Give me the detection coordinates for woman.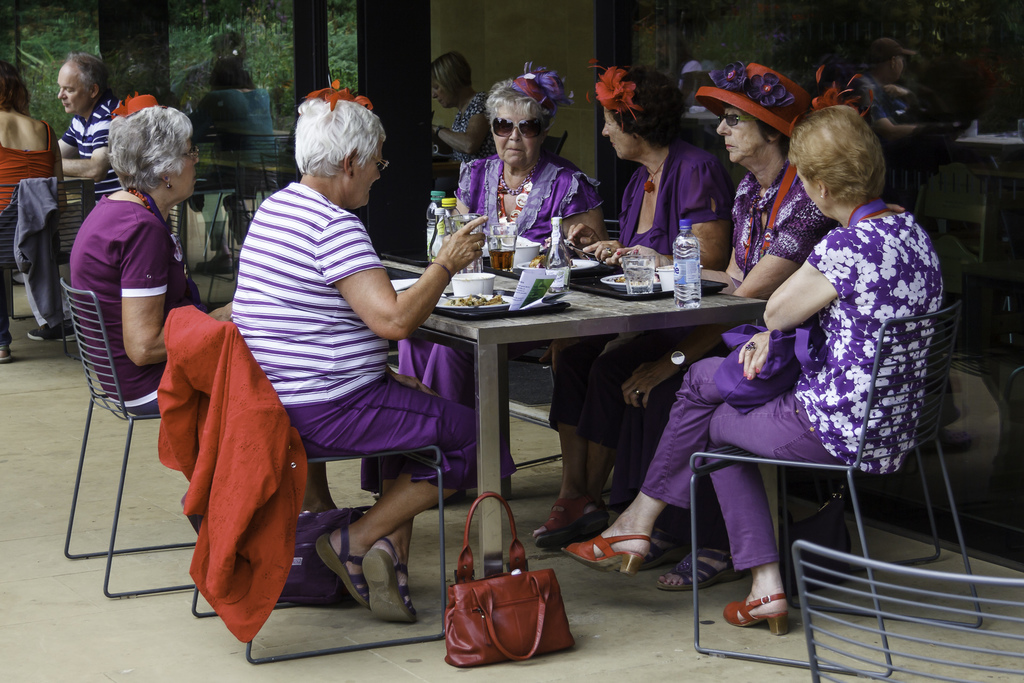
[x1=529, y1=64, x2=737, y2=556].
